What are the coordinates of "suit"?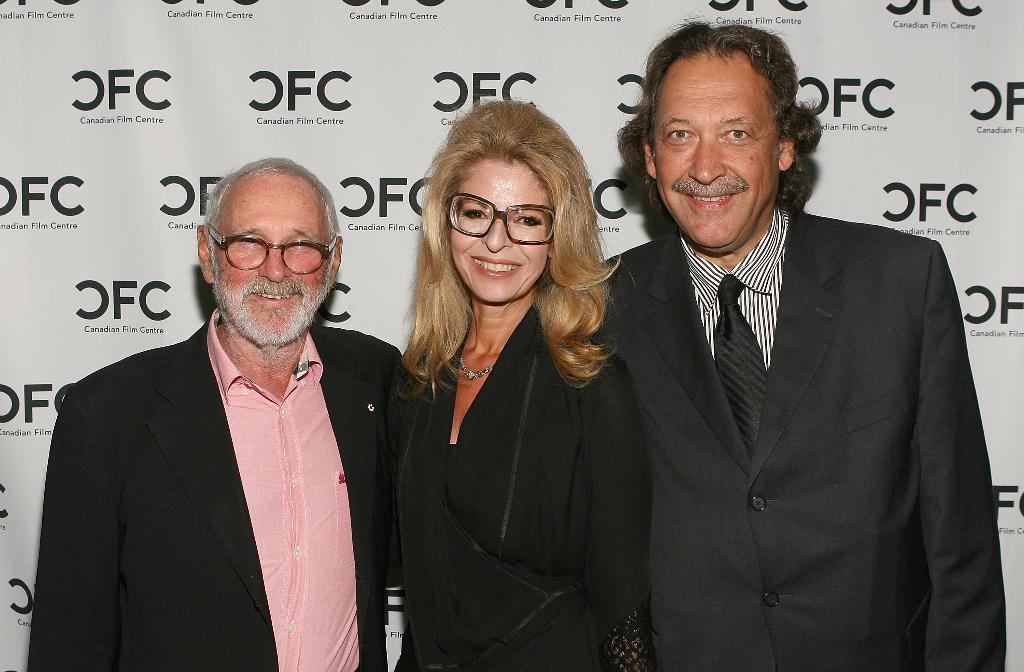
pyautogui.locateOnScreen(27, 307, 403, 671).
